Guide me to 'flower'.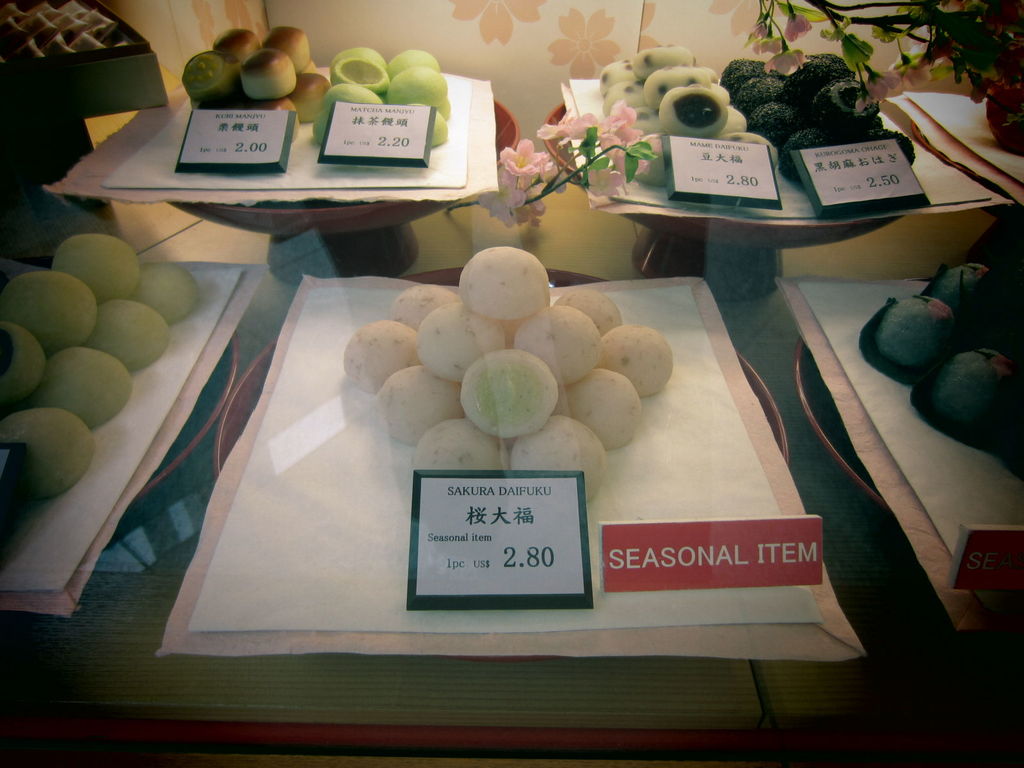
Guidance: box(865, 73, 897, 98).
